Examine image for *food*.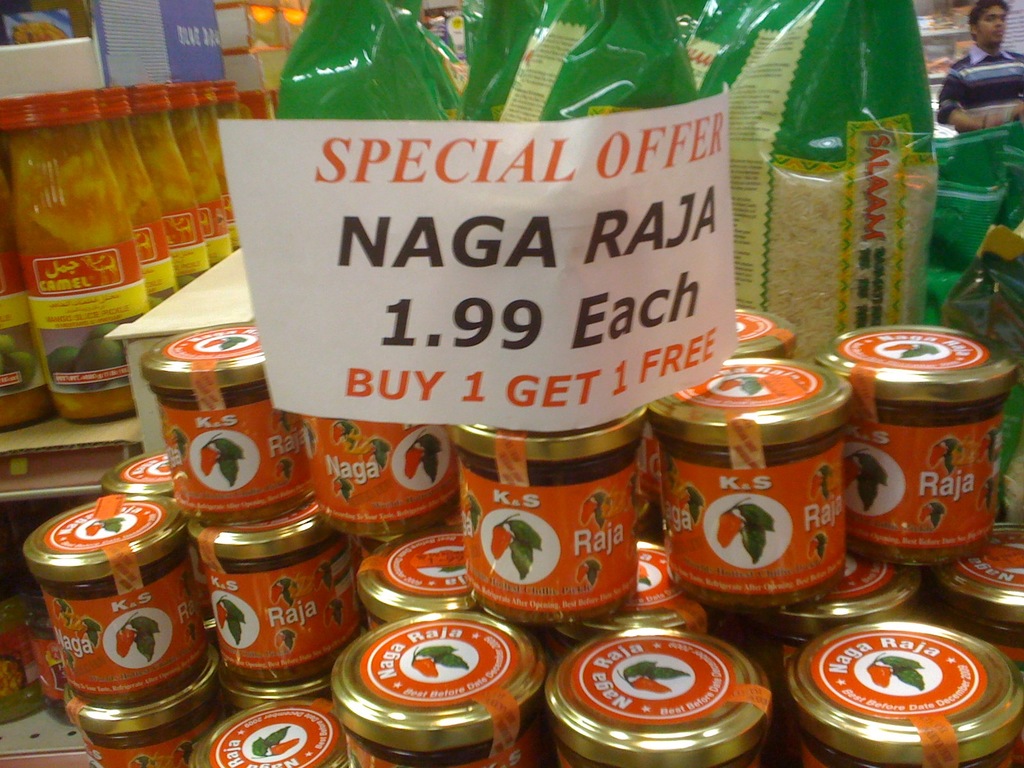
Examination result: l=719, t=503, r=777, b=564.
